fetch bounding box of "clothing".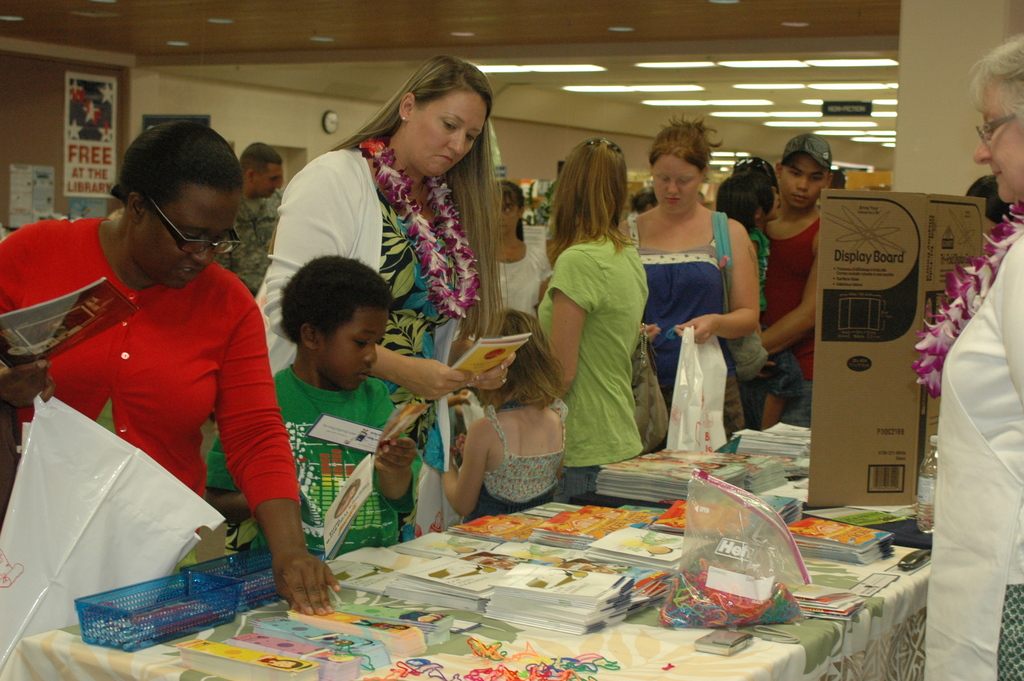
Bbox: {"x1": 20, "y1": 219, "x2": 297, "y2": 596}.
